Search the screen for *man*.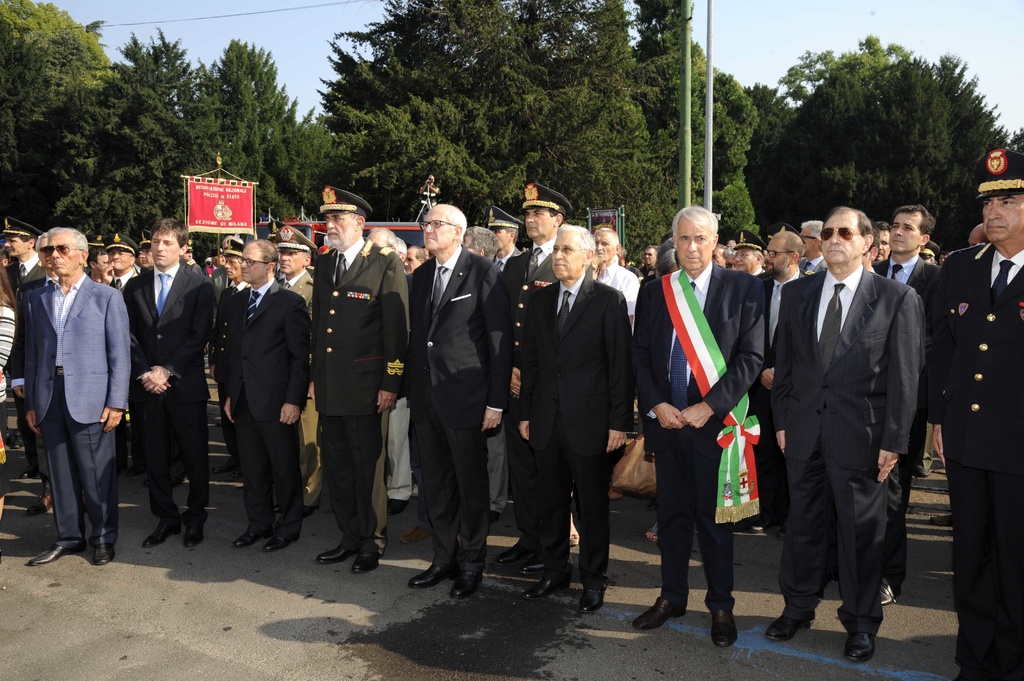
Found at BBox(765, 205, 922, 666).
